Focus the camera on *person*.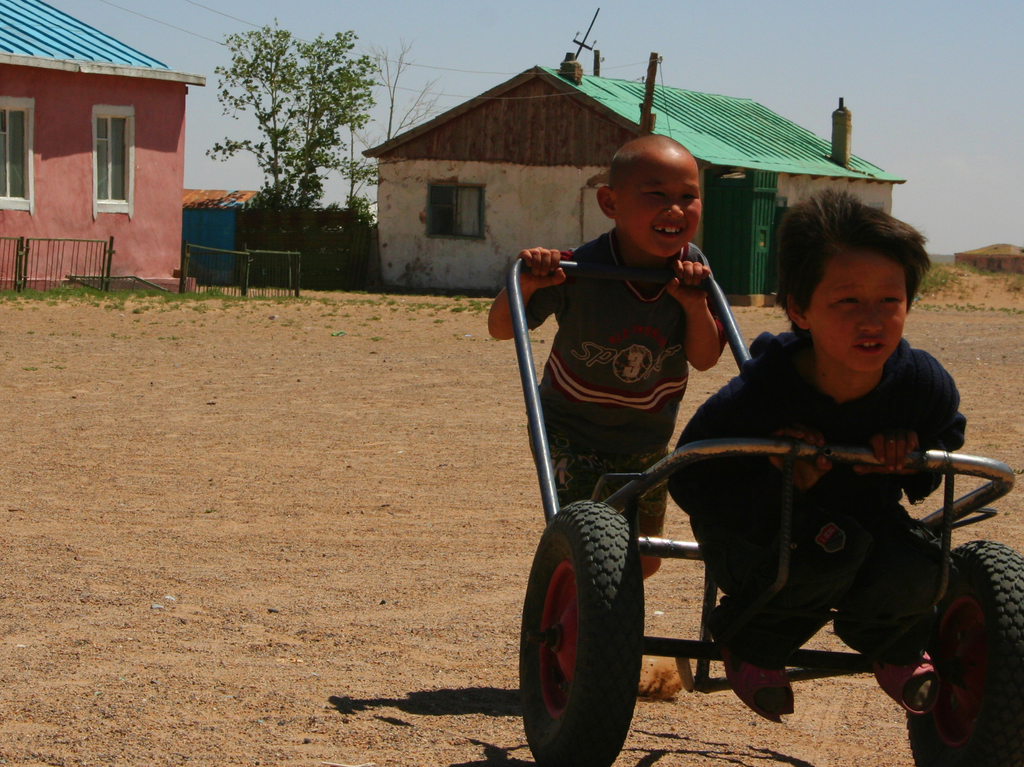
Focus region: 660, 191, 966, 725.
